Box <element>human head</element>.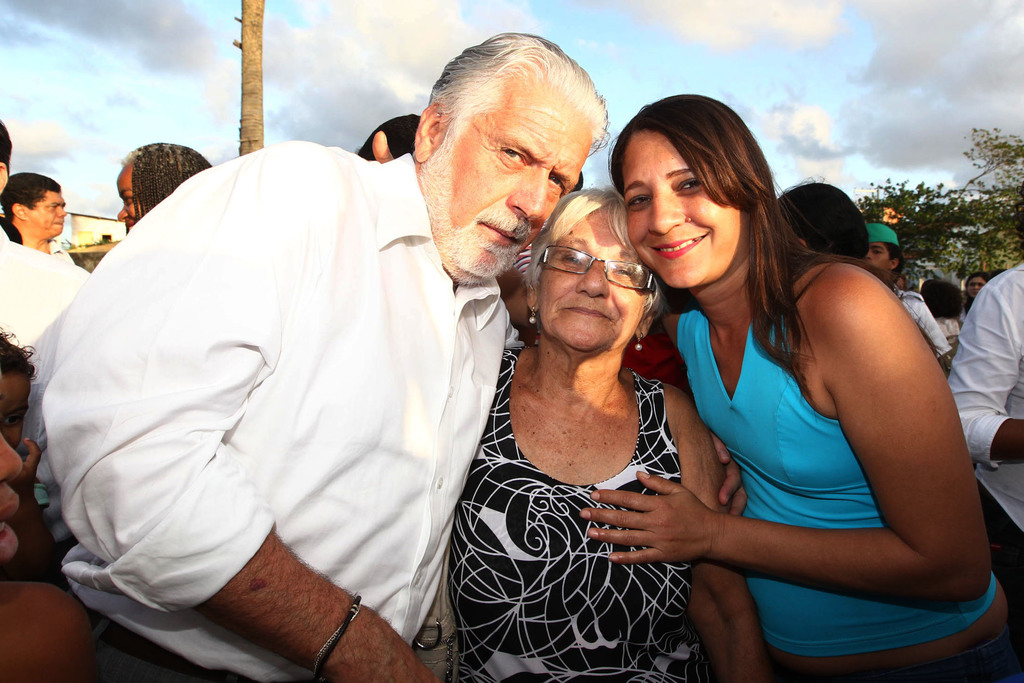
detection(0, 122, 14, 193).
